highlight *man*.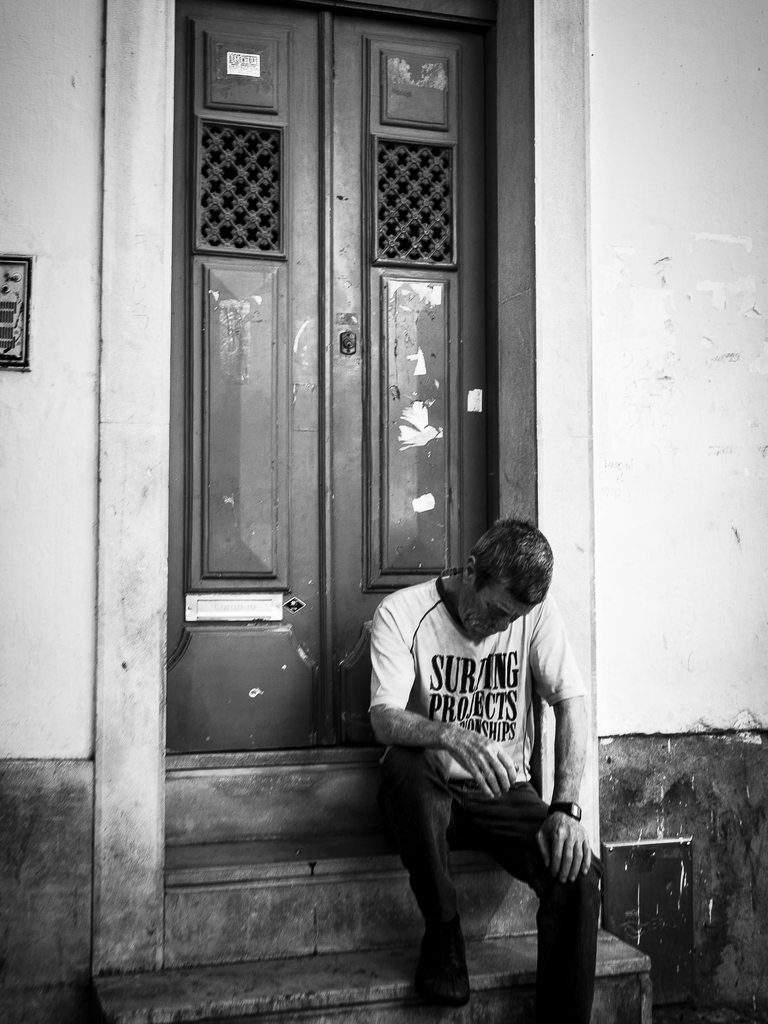
Highlighted region: (369,518,606,1023).
